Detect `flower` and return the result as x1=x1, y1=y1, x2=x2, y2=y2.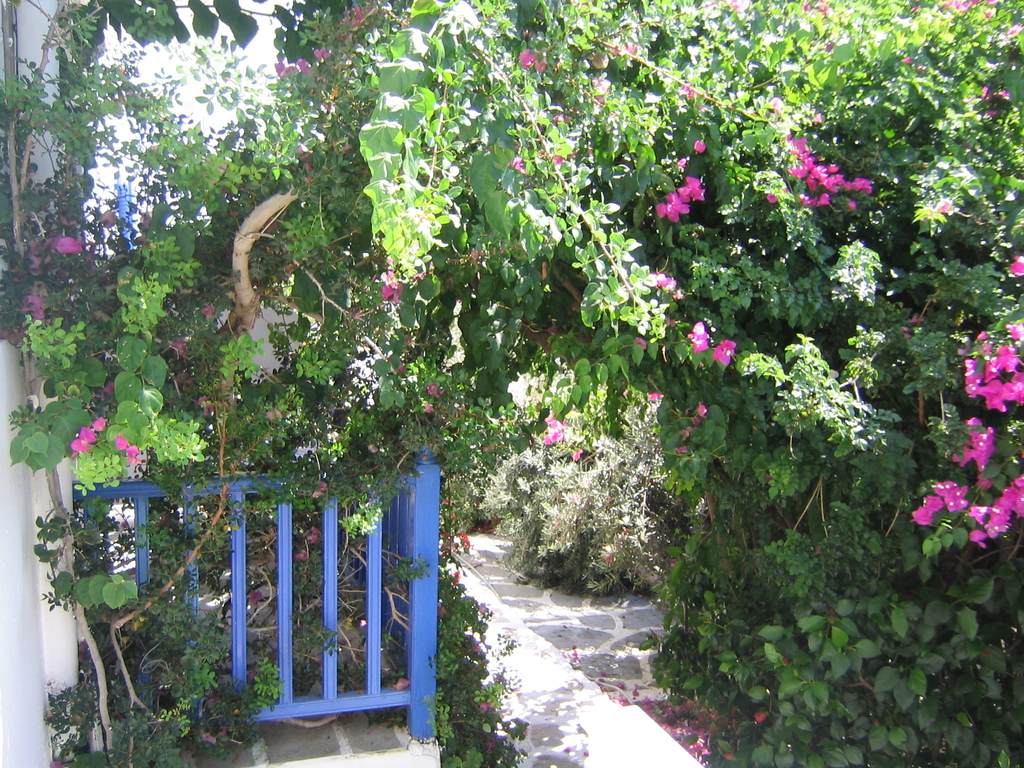
x1=714, y1=338, x2=739, y2=369.
